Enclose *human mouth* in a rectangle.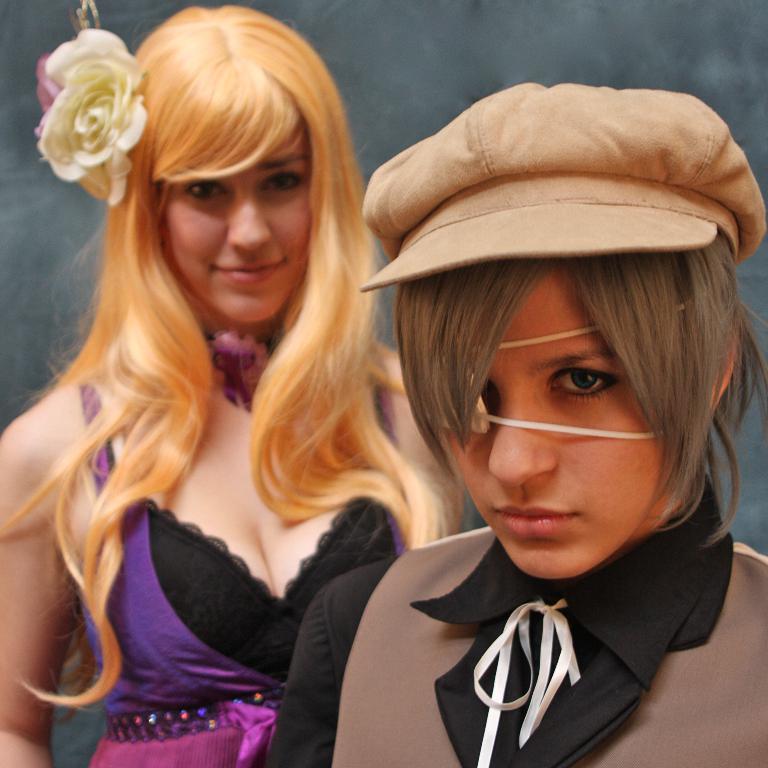
bbox=[491, 503, 582, 537].
